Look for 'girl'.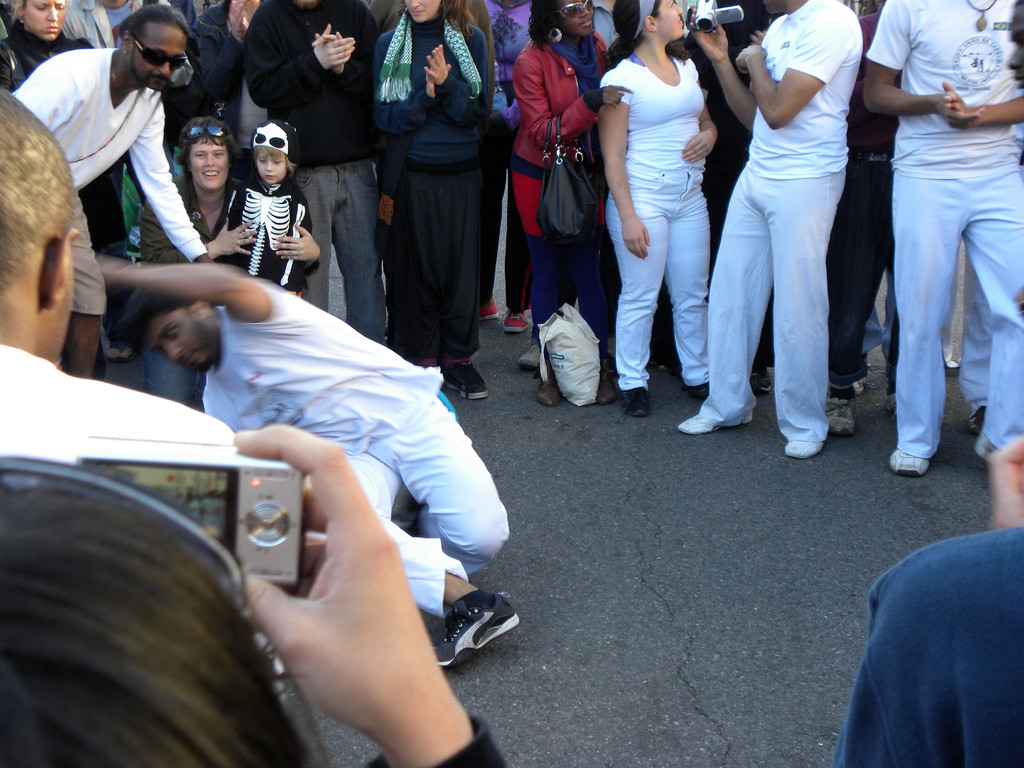
Found: (x1=207, y1=114, x2=313, y2=298).
